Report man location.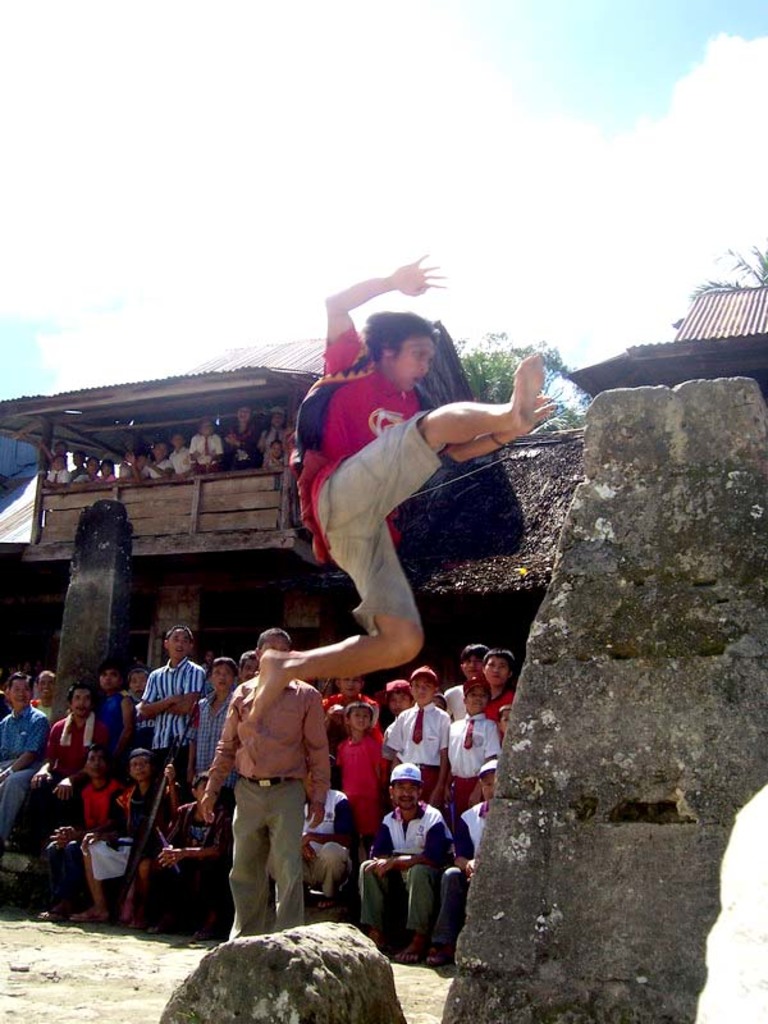
Report: [x1=76, y1=742, x2=165, y2=933].
